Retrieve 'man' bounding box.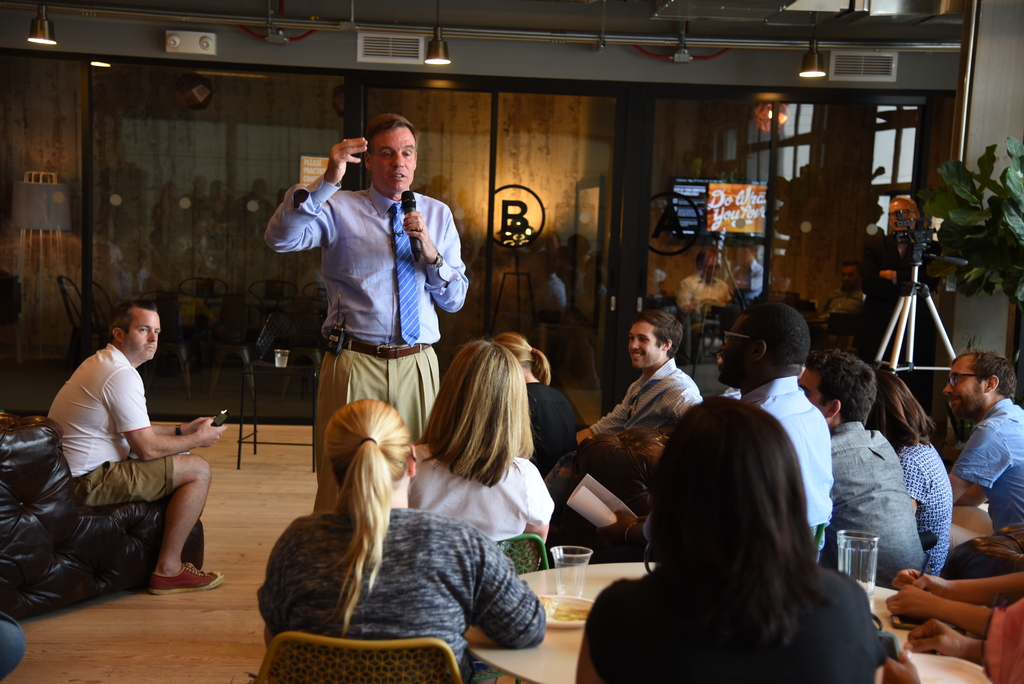
Bounding box: <bbox>259, 104, 469, 452</bbox>.
